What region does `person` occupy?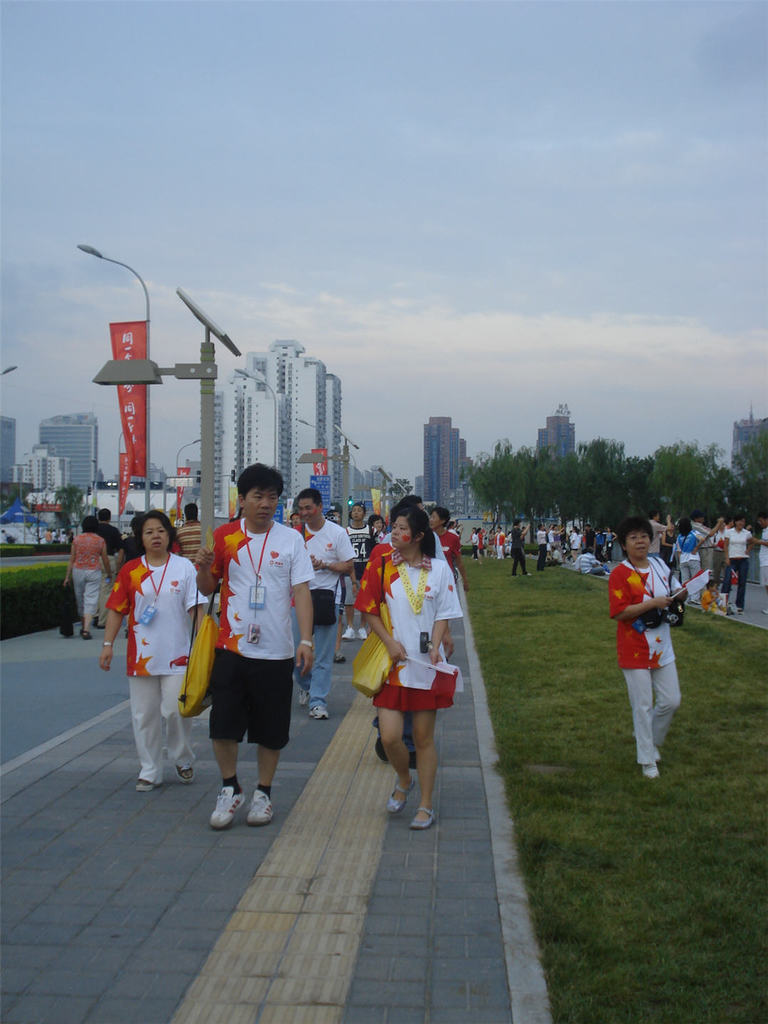
[x1=168, y1=492, x2=212, y2=562].
